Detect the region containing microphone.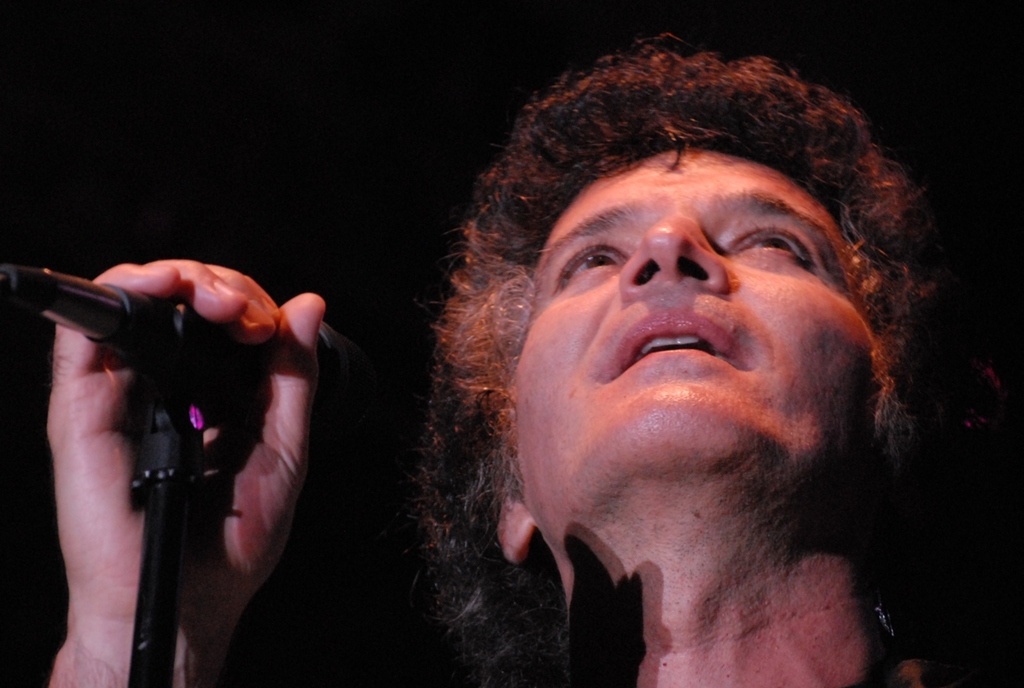
(x1=0, y1=289, x2=369, y2=413).
